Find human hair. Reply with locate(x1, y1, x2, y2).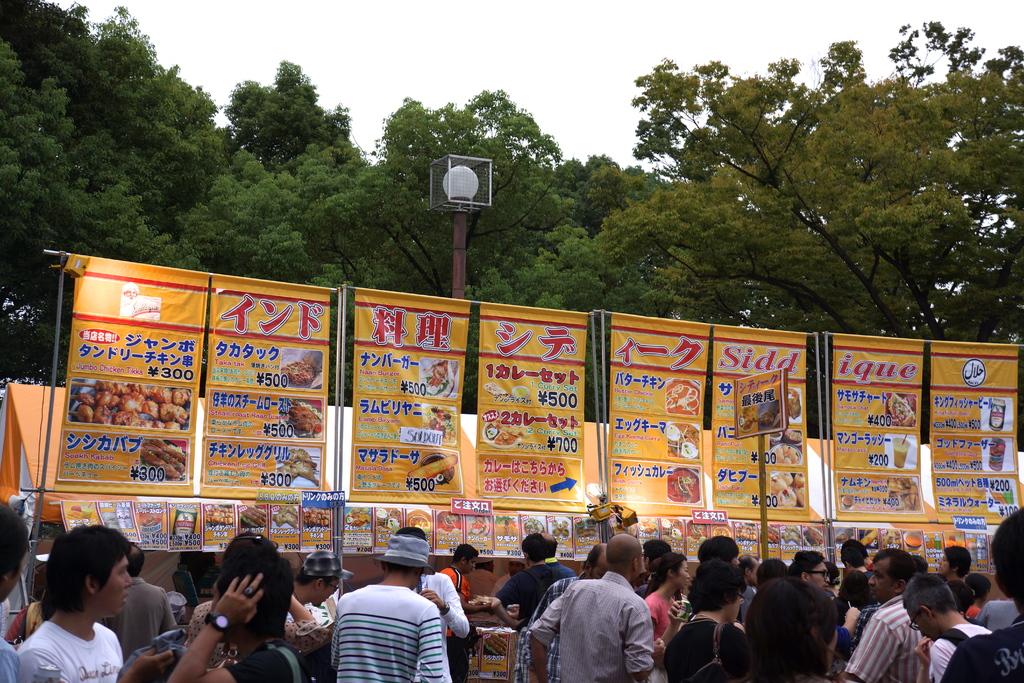
locate(685, 559, 748, 614).
